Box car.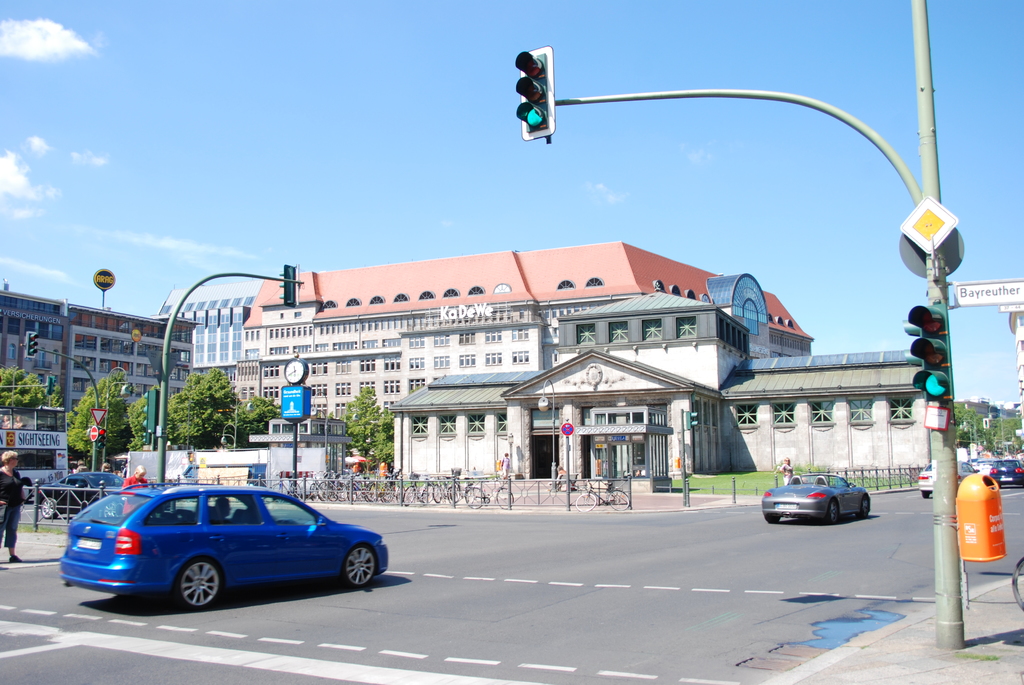
rect(66, 479, 388, 613).
